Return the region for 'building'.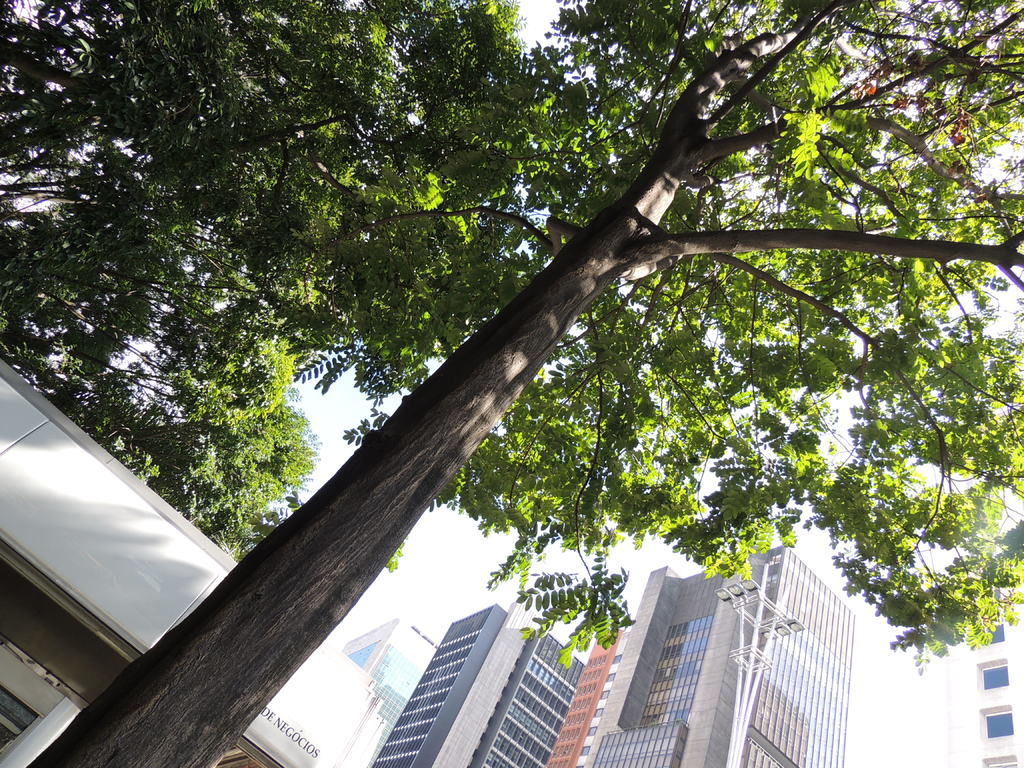
crop(544, 460, 856, 767).
